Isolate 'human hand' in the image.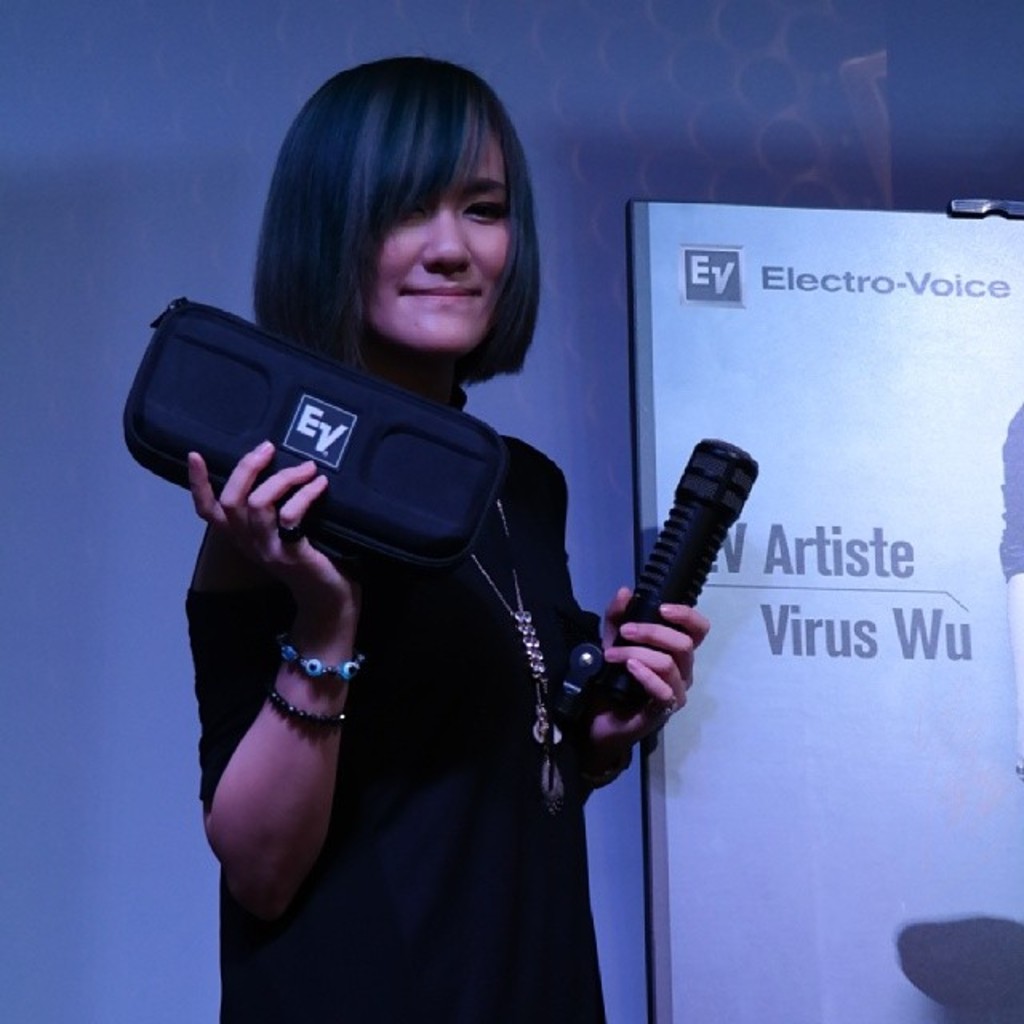
Isolated region: pyautogui.locateOnScreen(589, 608, 725, 712).
